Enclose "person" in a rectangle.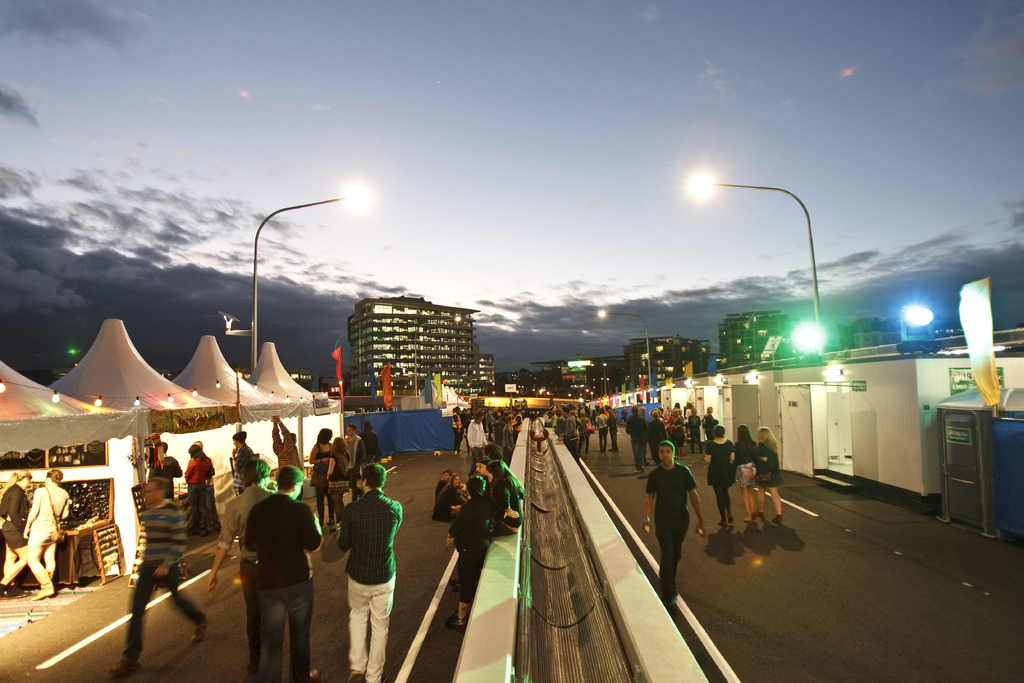
locate(24, 470, 70, 599).
